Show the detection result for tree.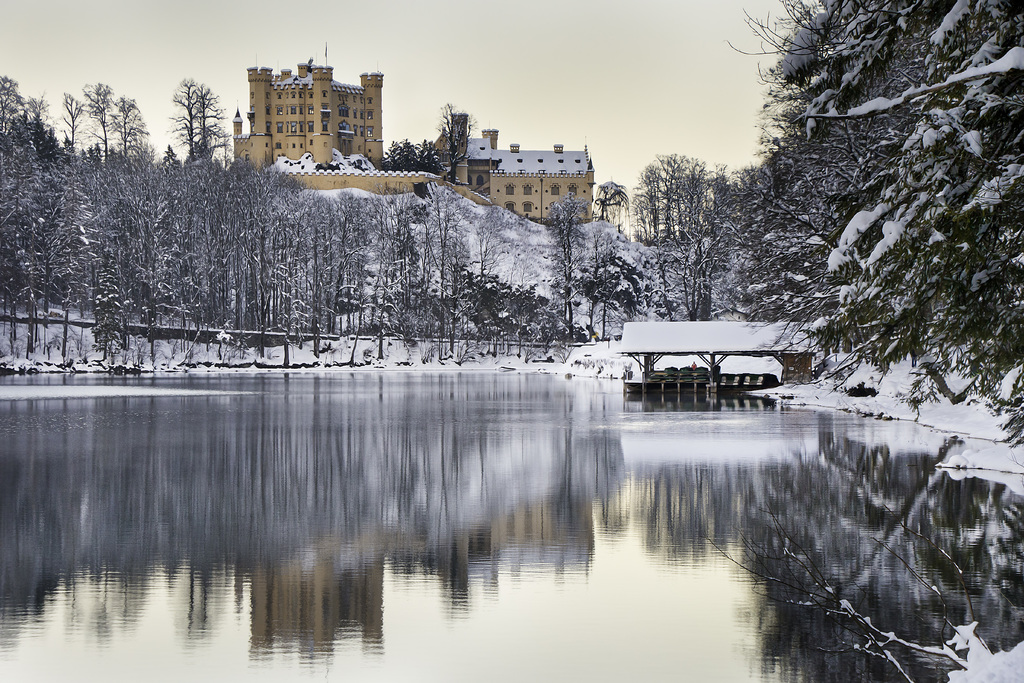
[left=220, top=158, right=294, bottom=367].
